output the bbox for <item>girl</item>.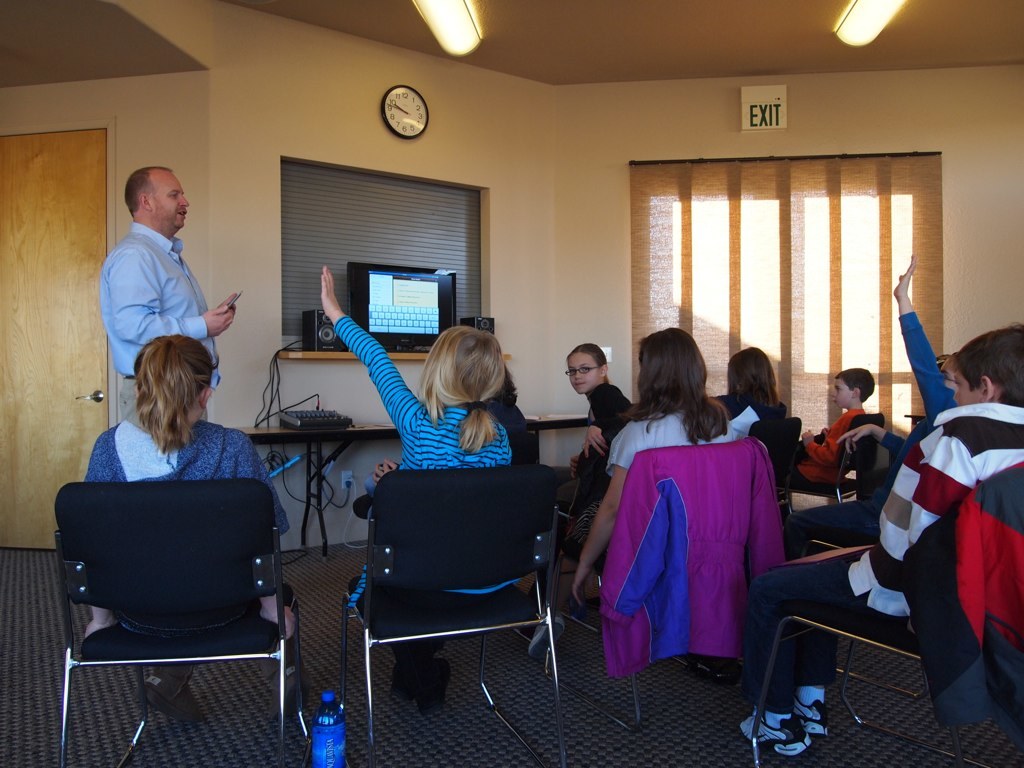
left=557, top=342, right=634, bottom=513.
